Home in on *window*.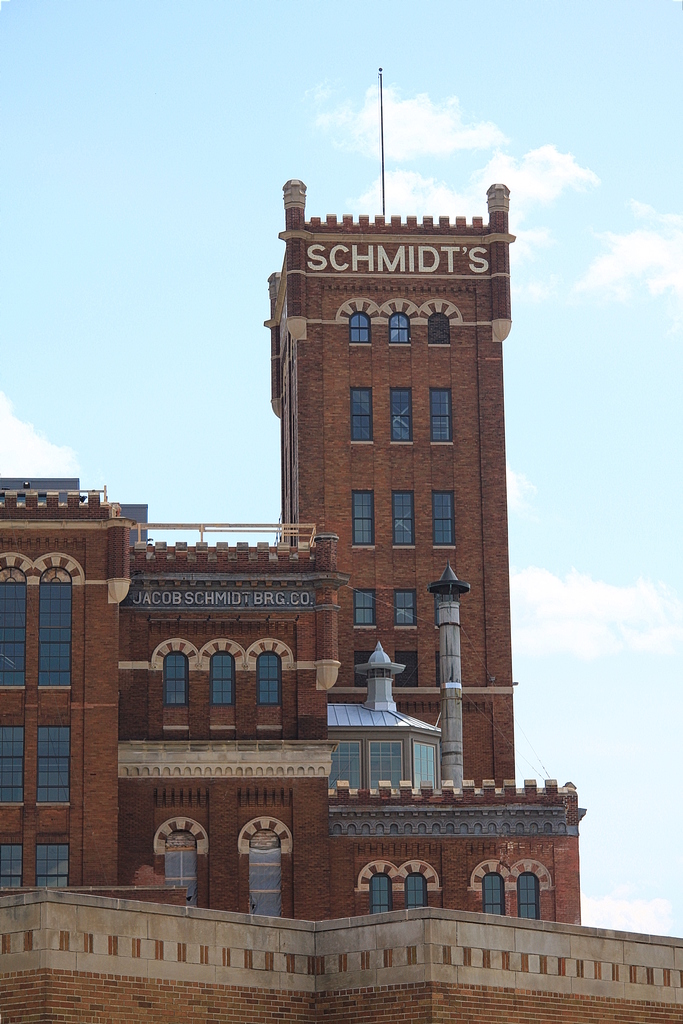
Homed in at {"x1": 250, "y1": 849, "x2": 281, "y2": 919}.
